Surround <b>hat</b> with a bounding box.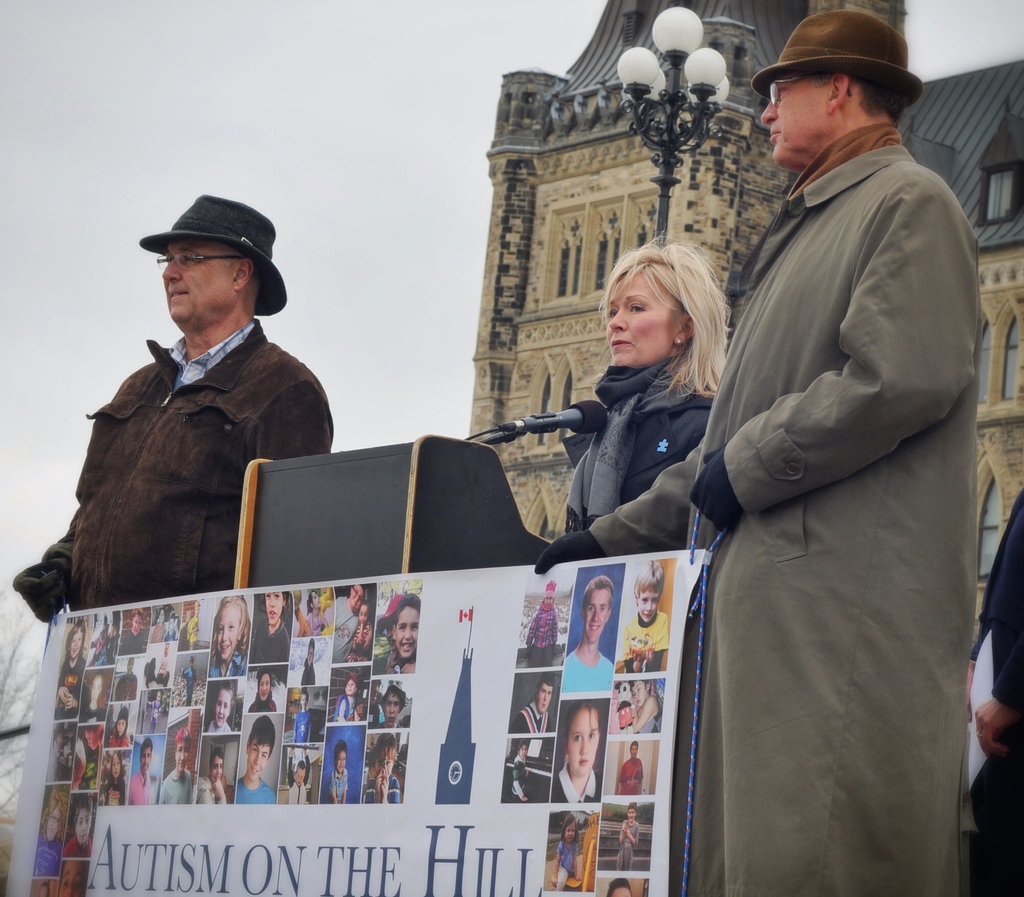
(750, 9, 925, 107).
